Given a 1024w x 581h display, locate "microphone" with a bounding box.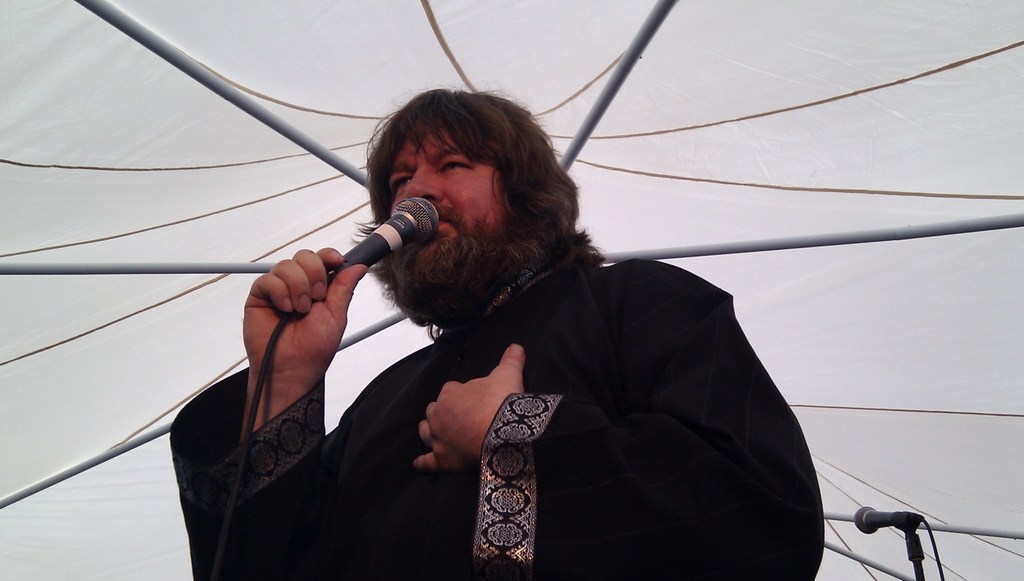
Located: bbox(272, 202, 446, 314).
